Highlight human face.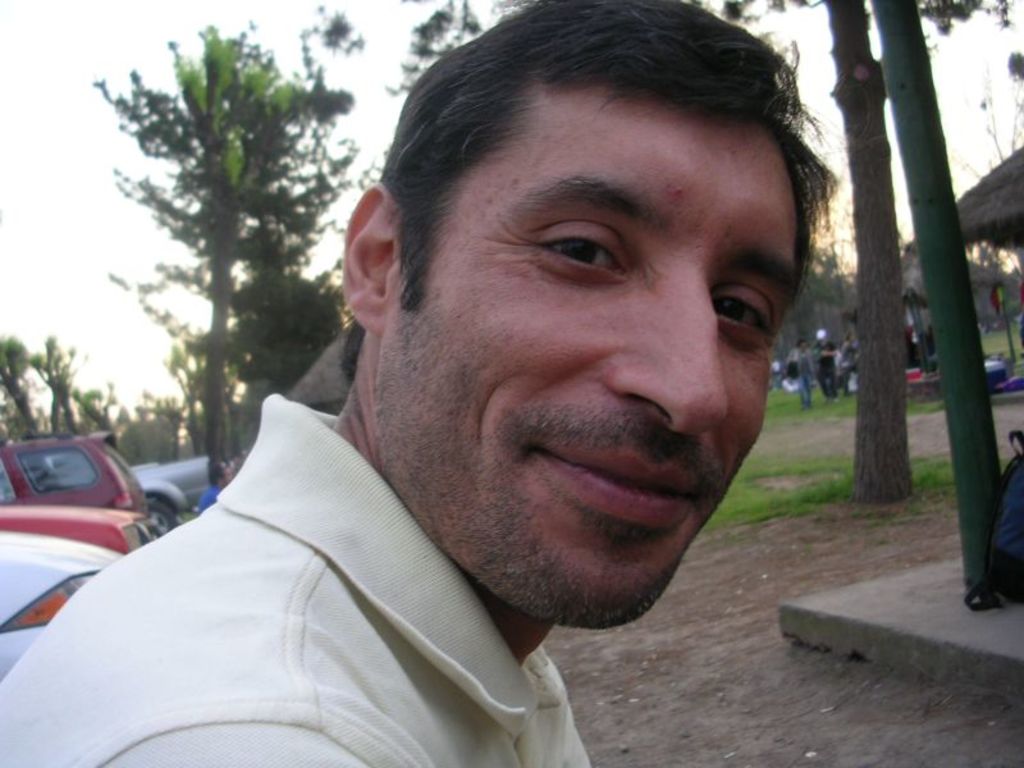
Highlighted region: bbox=(380, 105, 809, 623).
